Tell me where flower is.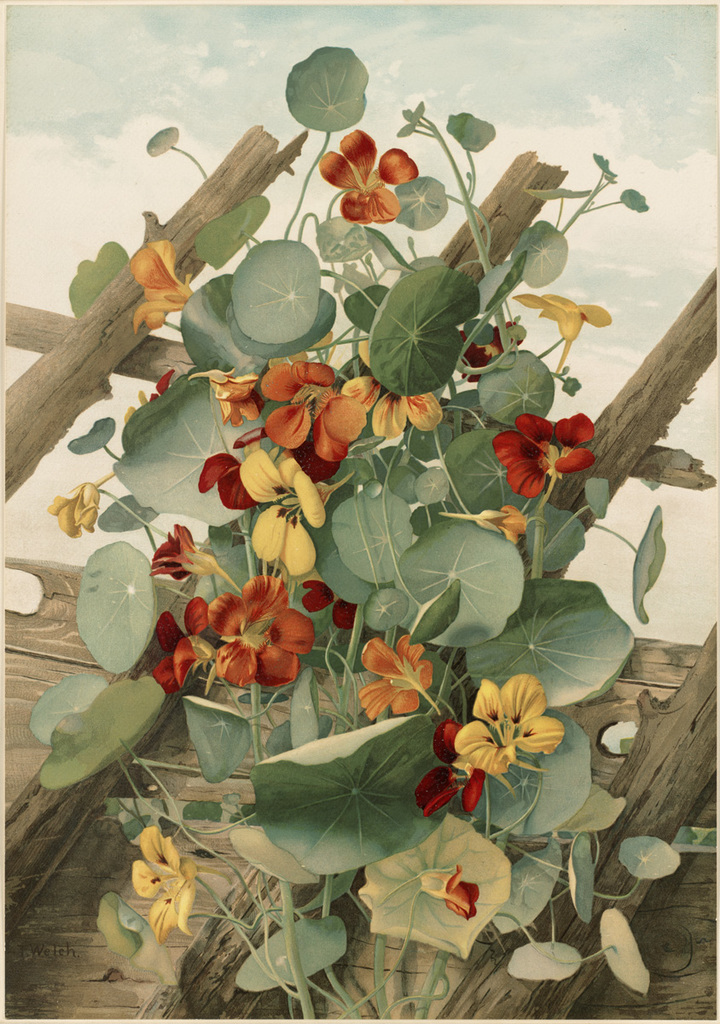
flower is at box(354, 630, 430, 709).
